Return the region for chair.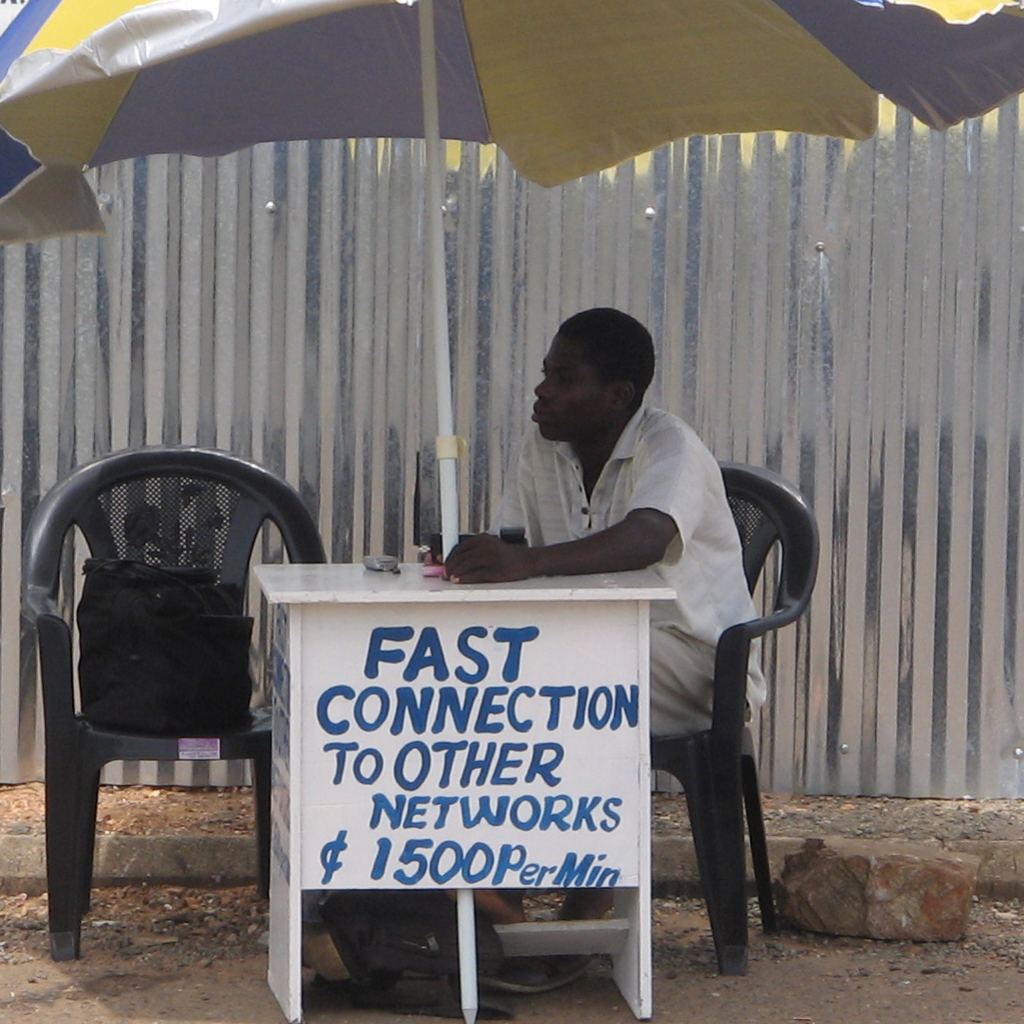
21 451 310 879.
